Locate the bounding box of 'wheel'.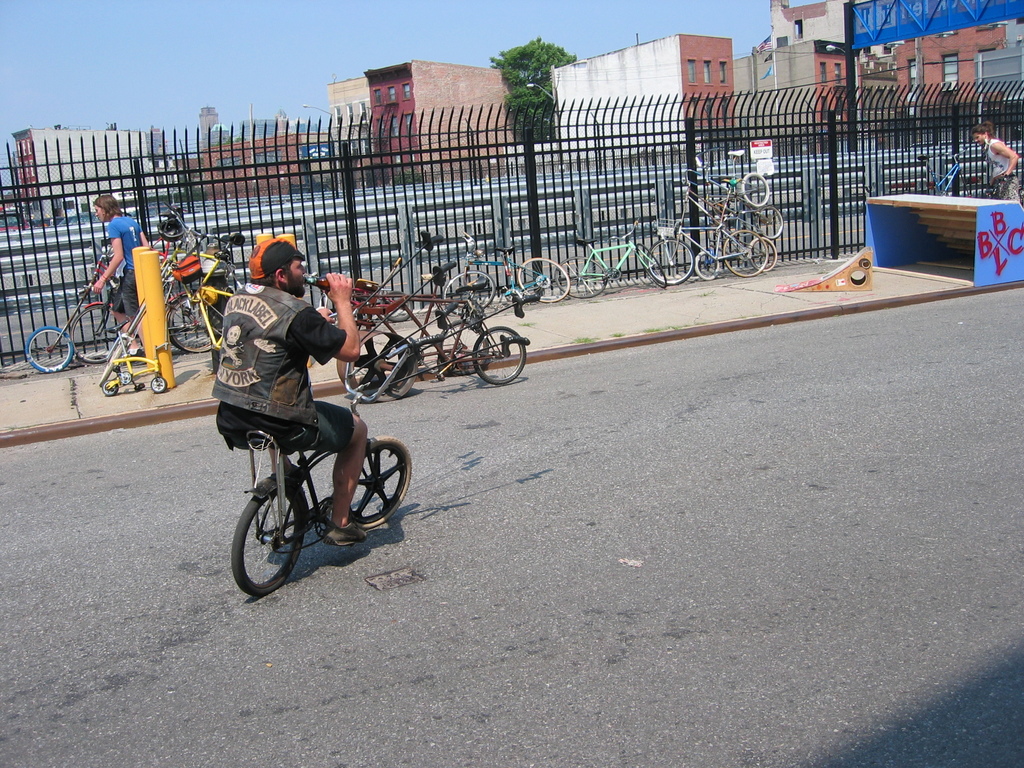
Bounding box: l=760, t=206, r=783, b=238.
